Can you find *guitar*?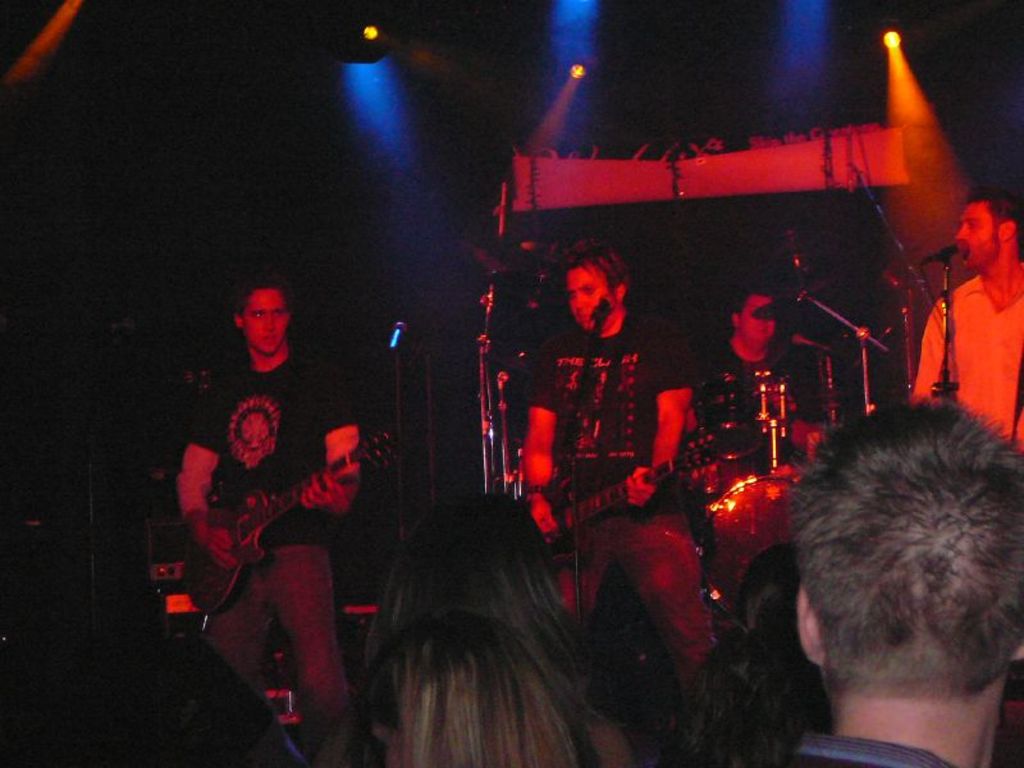
Yes, bounding box: (x1=165, y1=425, x2=397, y2=616).
